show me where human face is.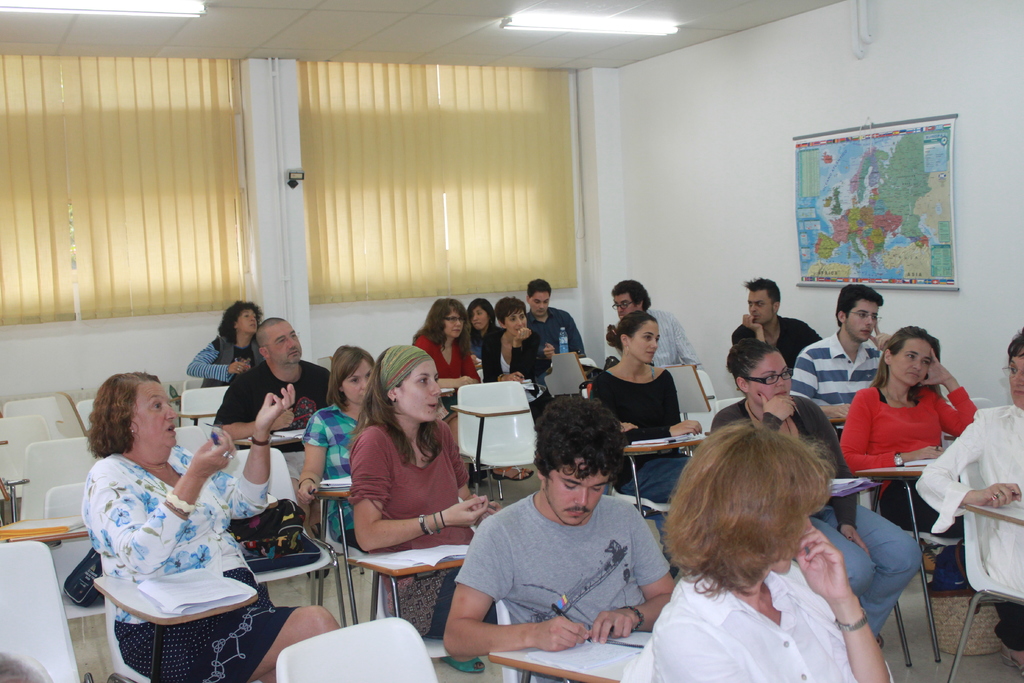
human face is at select_region(551, 458, 604, 520).
